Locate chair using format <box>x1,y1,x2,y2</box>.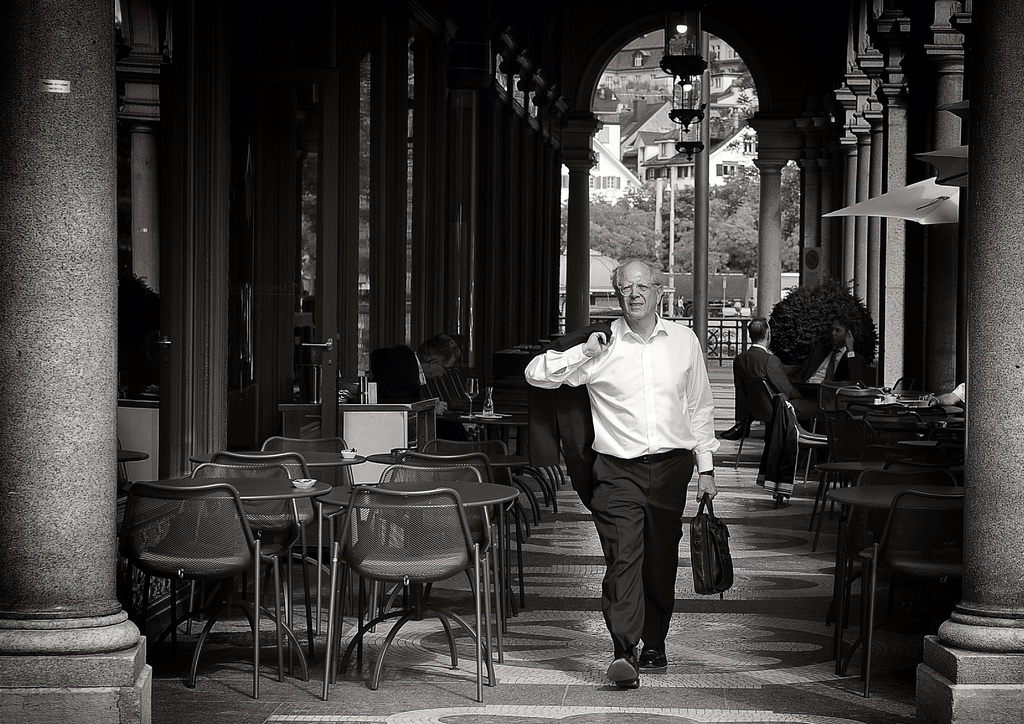
<box>830,471,959,648</box>.
